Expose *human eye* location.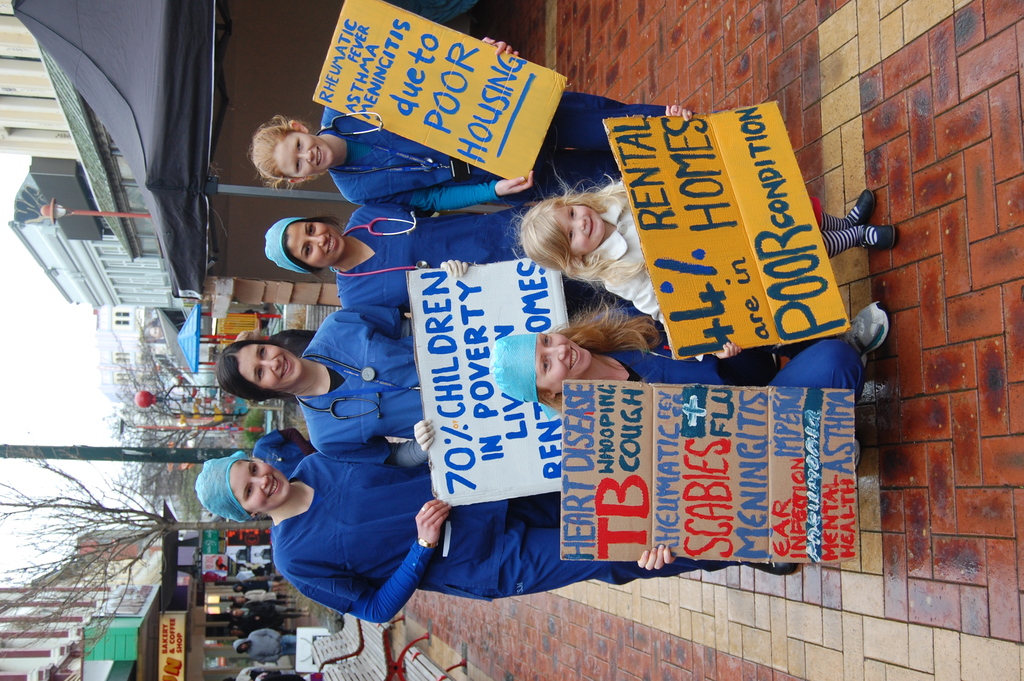
Exposed at 543/358/551/375.
